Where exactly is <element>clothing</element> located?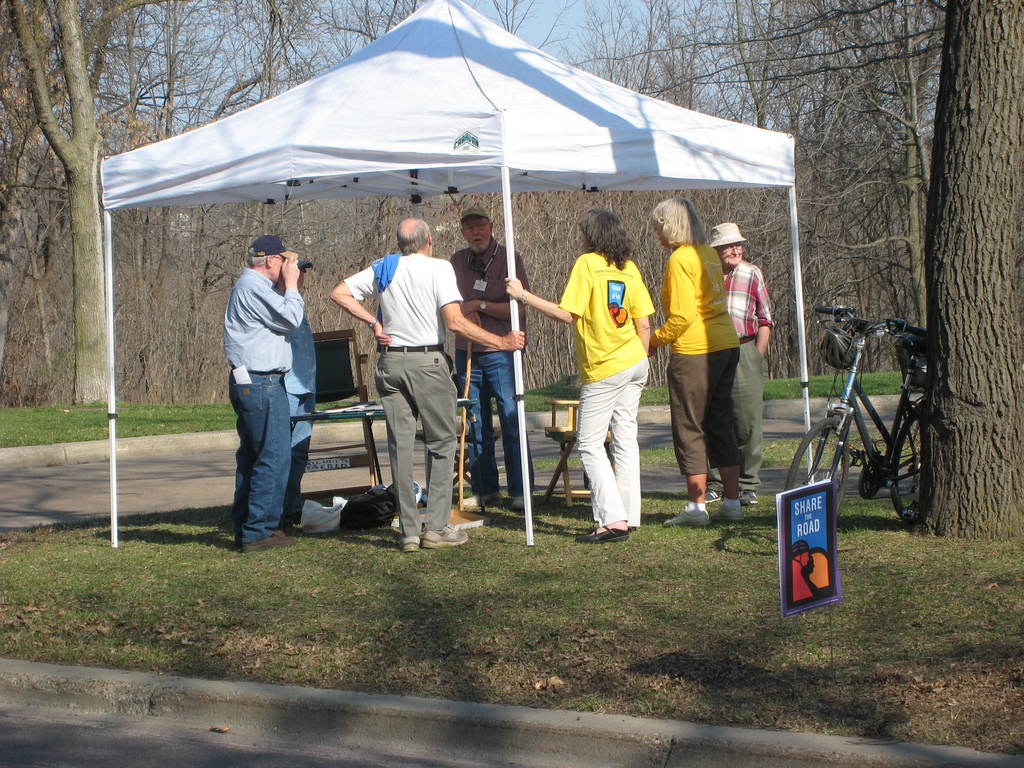
Its bounding box is [x1=285, y1=321, x2=317, y2=519].
